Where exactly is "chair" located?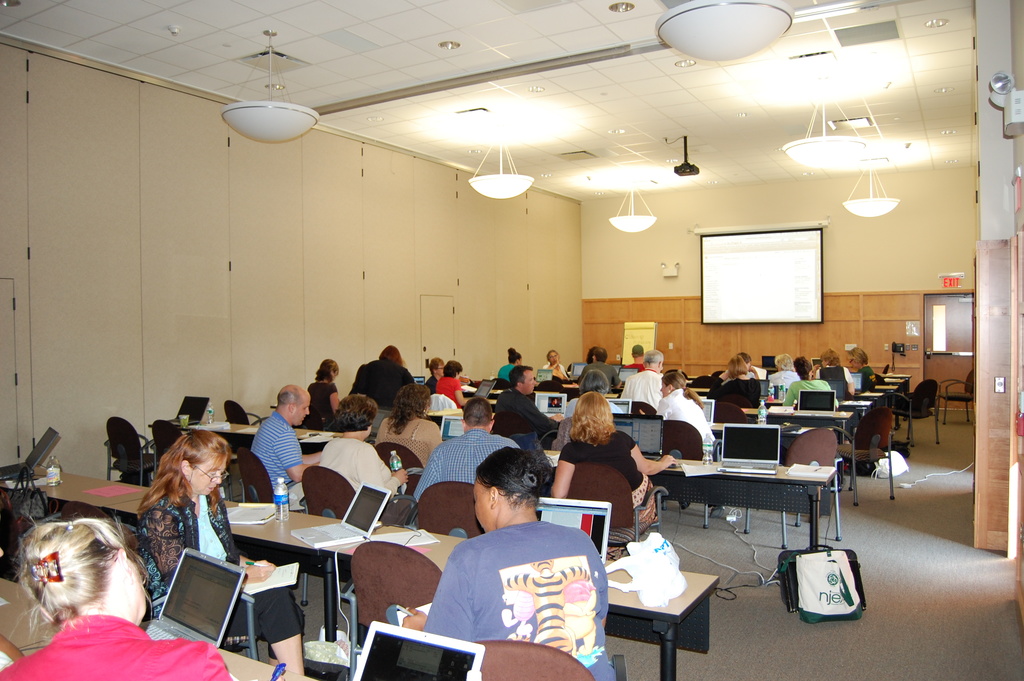
Its bounding box is 294, 464, 356, 524.
